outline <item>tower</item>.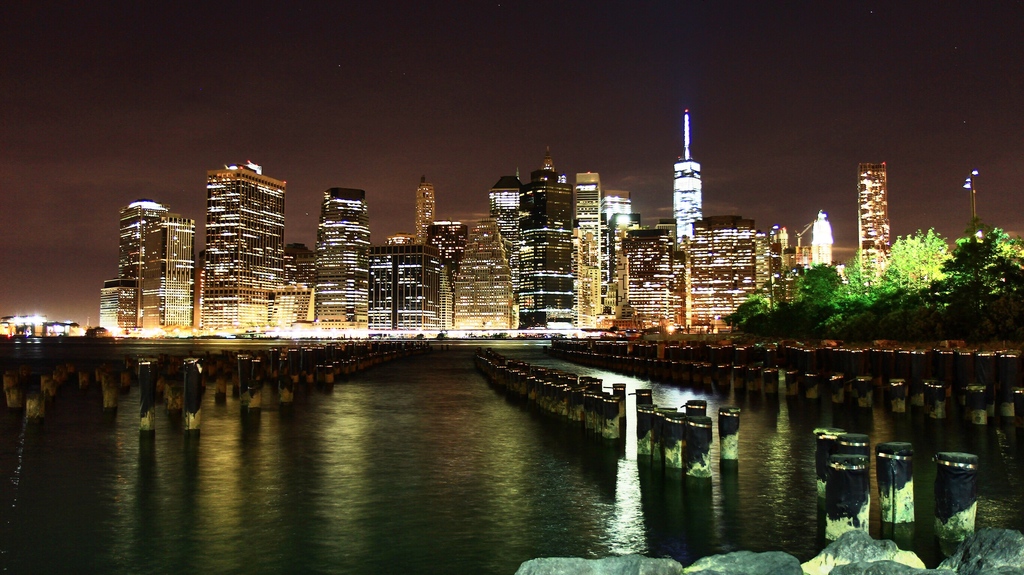
Outline: box(97, 181, 200, 336).
